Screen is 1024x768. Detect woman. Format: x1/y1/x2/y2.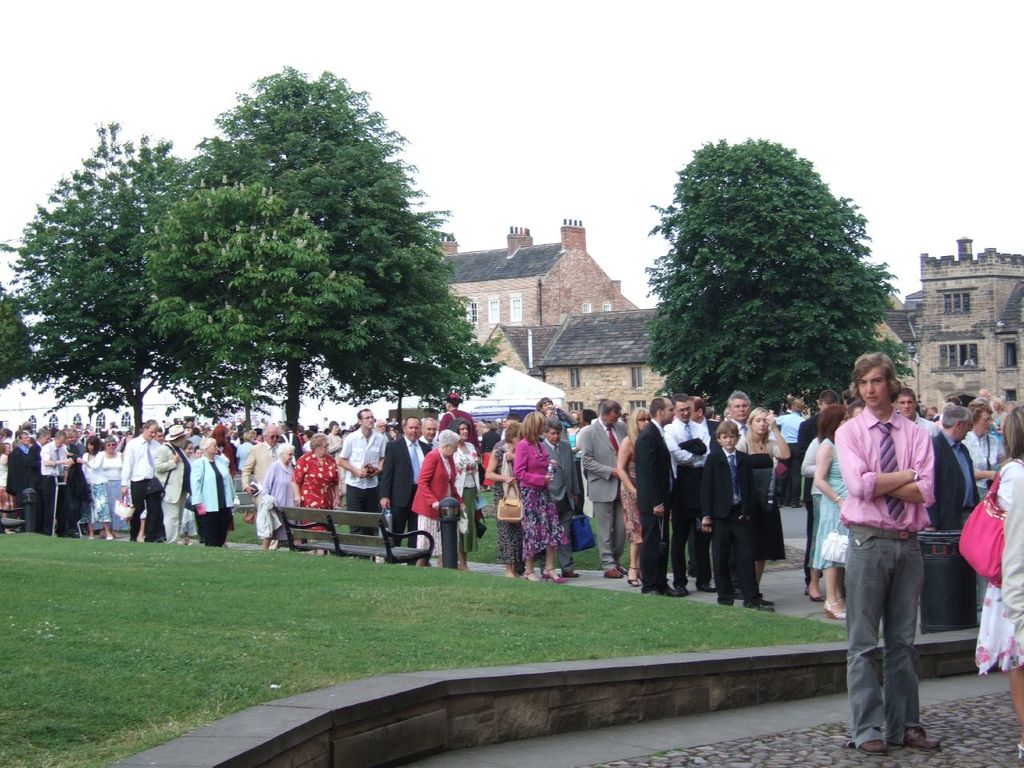
102/434/126/532.
